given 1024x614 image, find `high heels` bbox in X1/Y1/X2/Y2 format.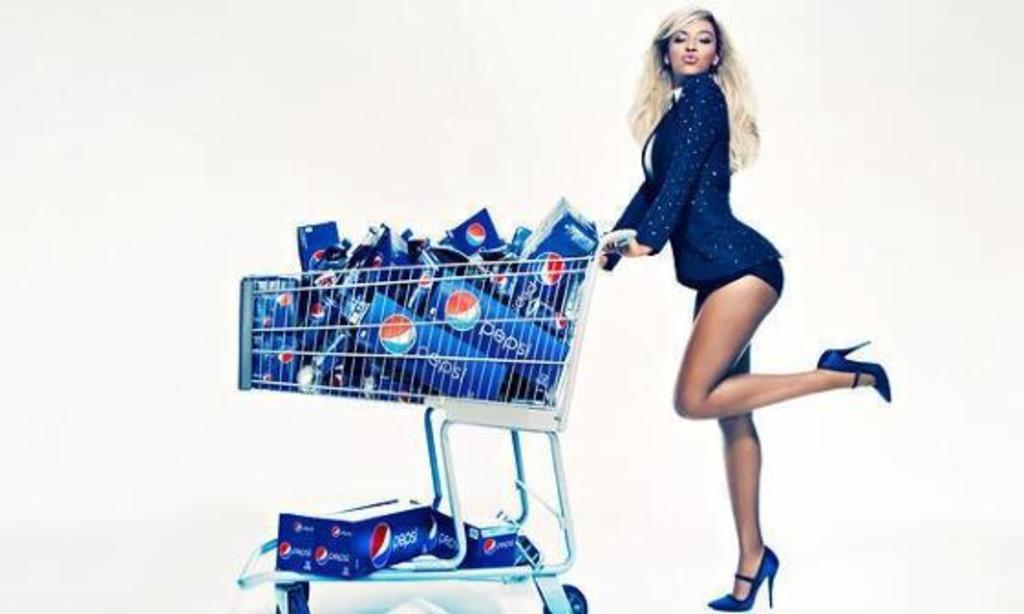
817/338/894/402.
